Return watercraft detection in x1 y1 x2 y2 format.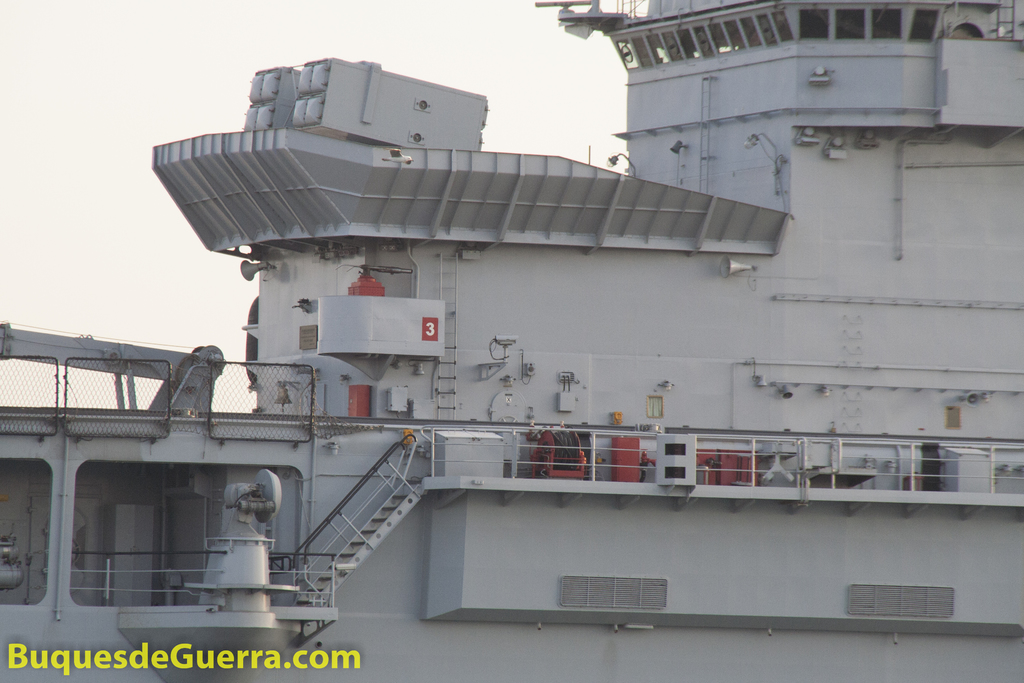
0 0 1023 682.
